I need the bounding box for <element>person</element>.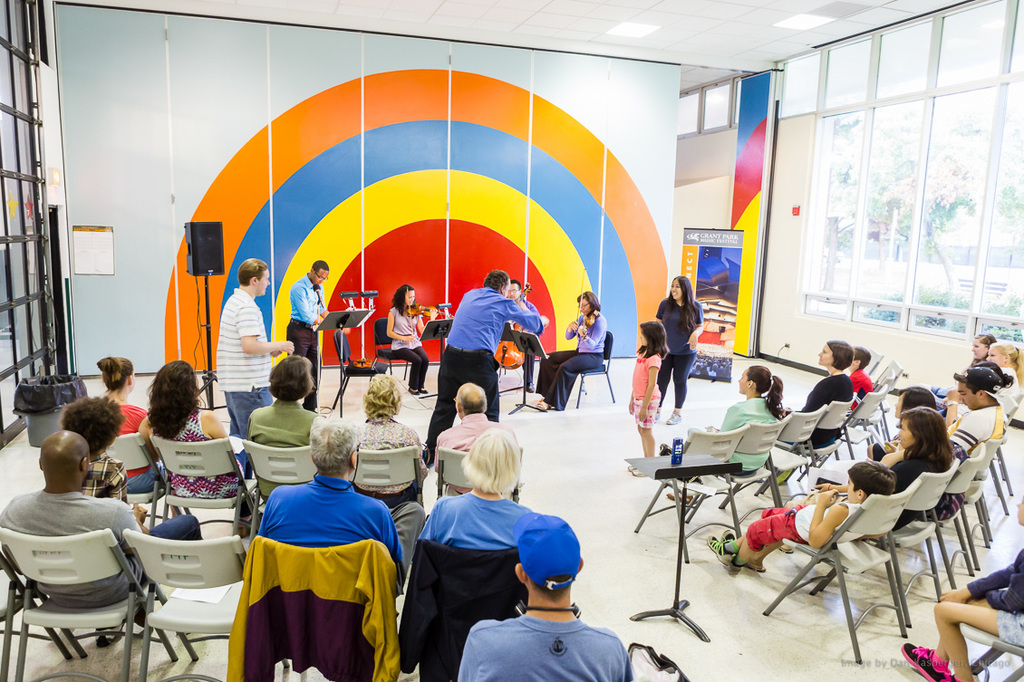
Here it is: {"x1": 870, "y1": 402, "x2": 957, "y2": 537}.
